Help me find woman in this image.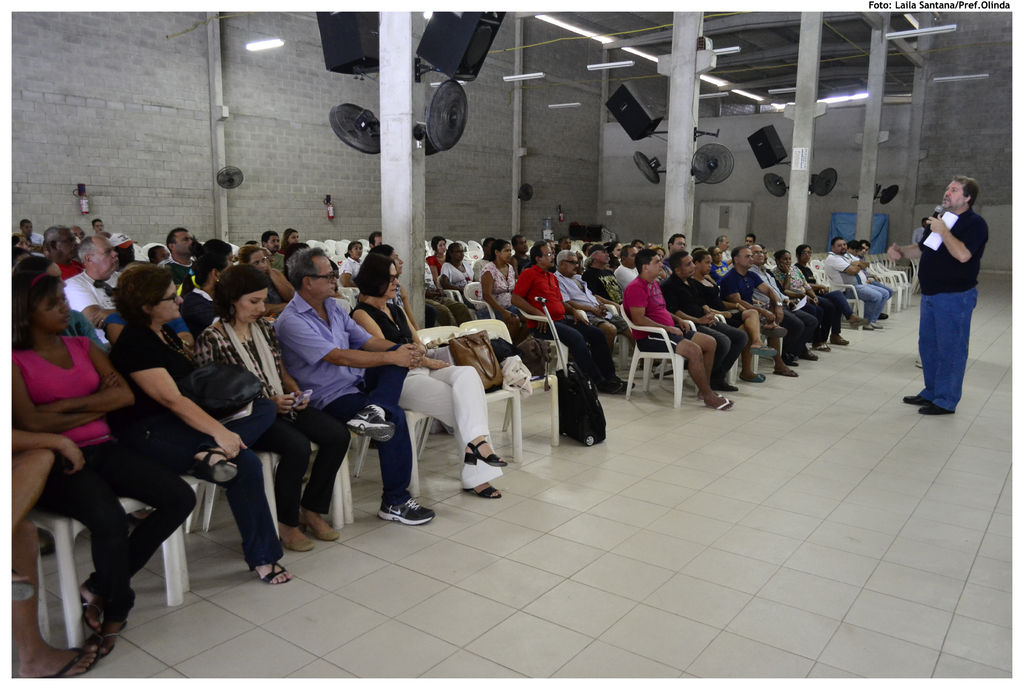
Found it: detection(280, 227, 300, 256).
